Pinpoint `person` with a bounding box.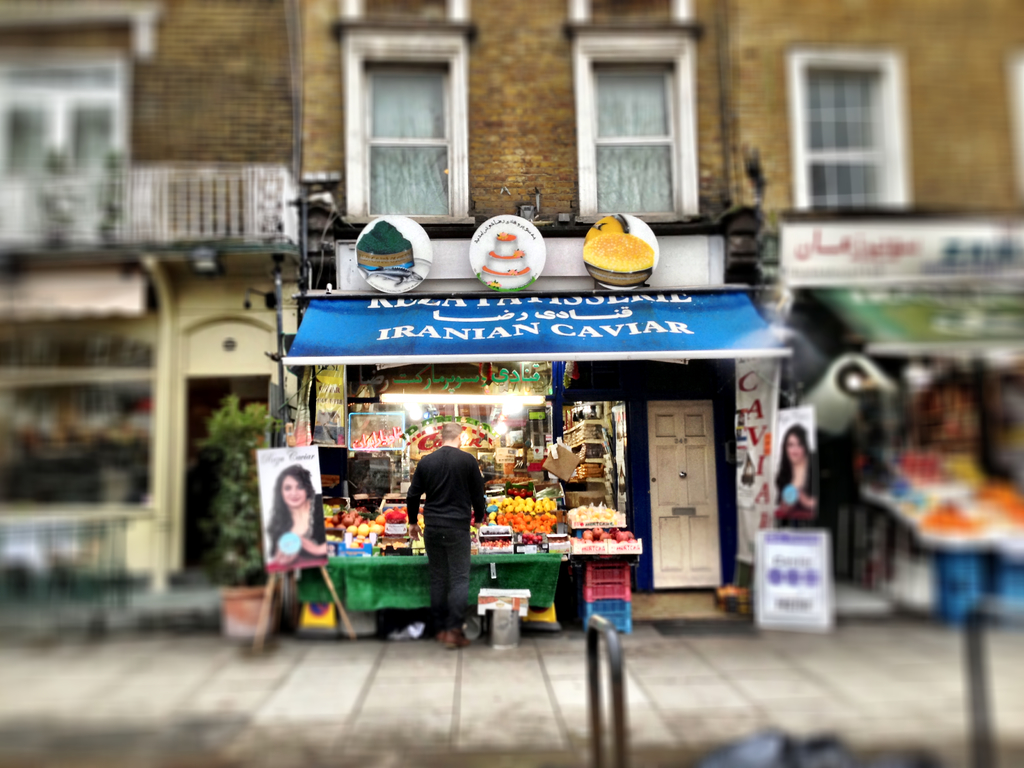
{"x1": 264, "y1": 461, "x2": 326, "y2": 563}.
